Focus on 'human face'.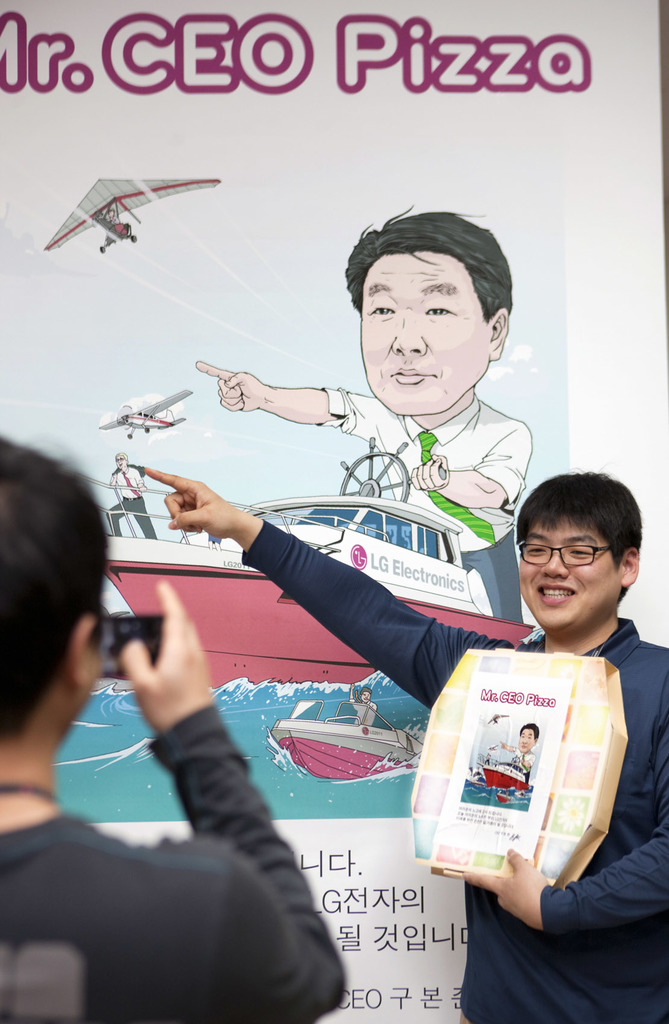
Focused at 360 250 493 412.
